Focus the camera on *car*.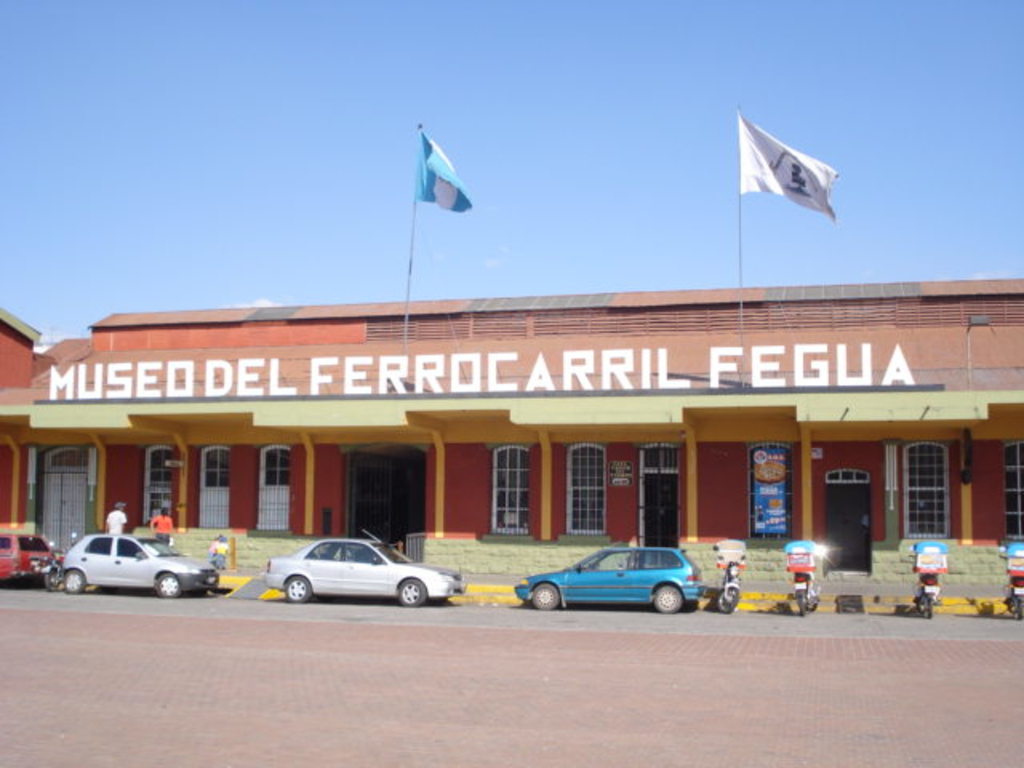
Focus region: {"left": 59, "top": 528, "right": 210, "bottom": 594}.
